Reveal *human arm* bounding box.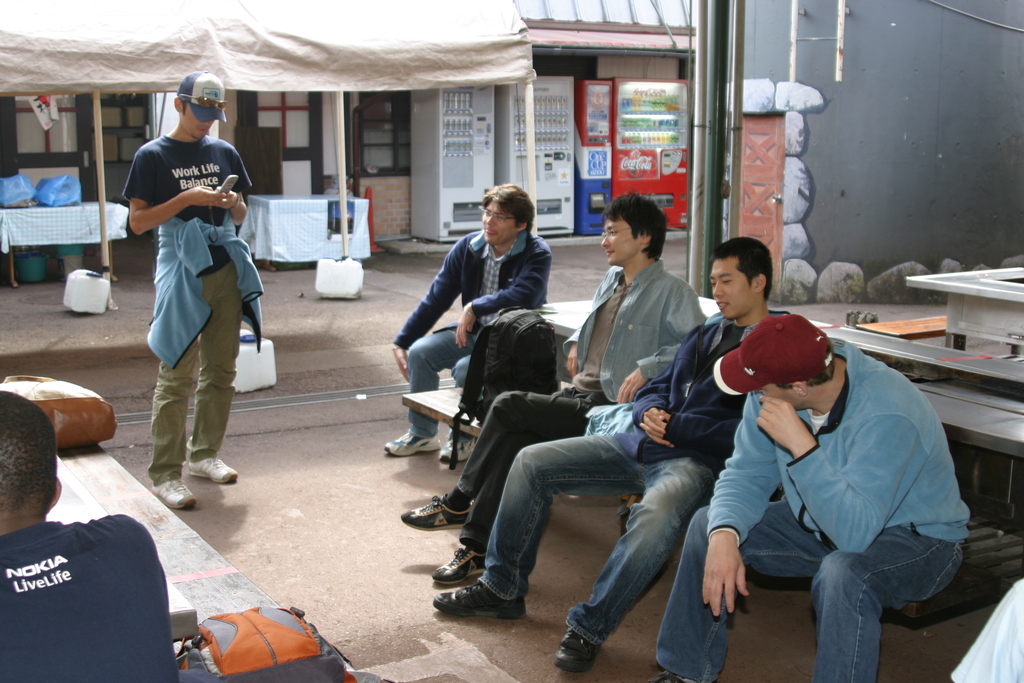
Revealed: (614, 287, 707, 399).
